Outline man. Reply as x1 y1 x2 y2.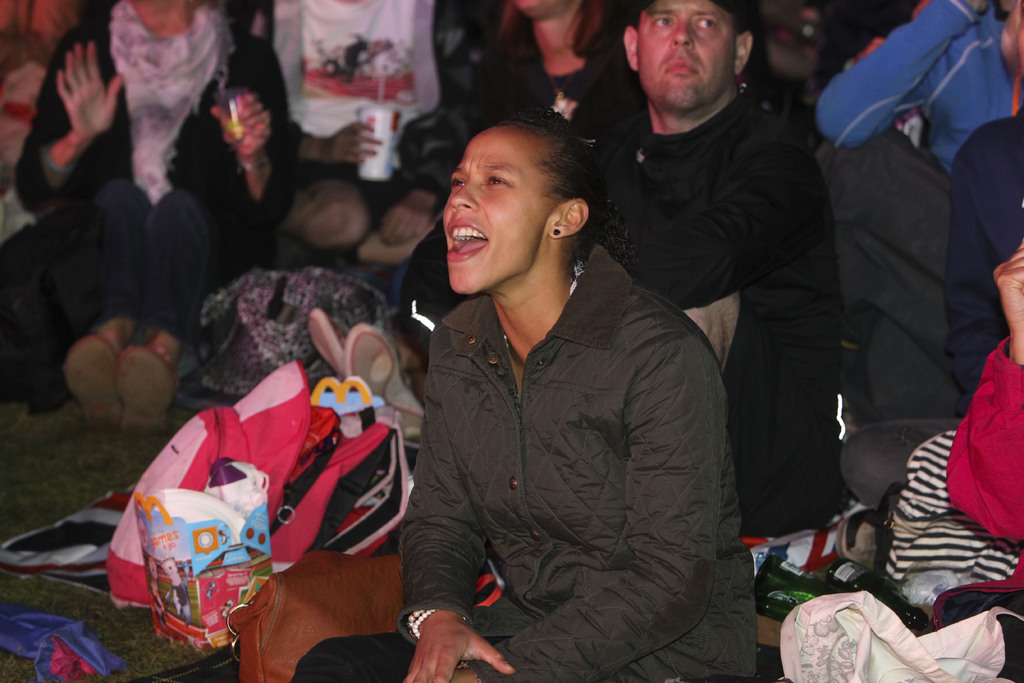
409 0 835 535.
